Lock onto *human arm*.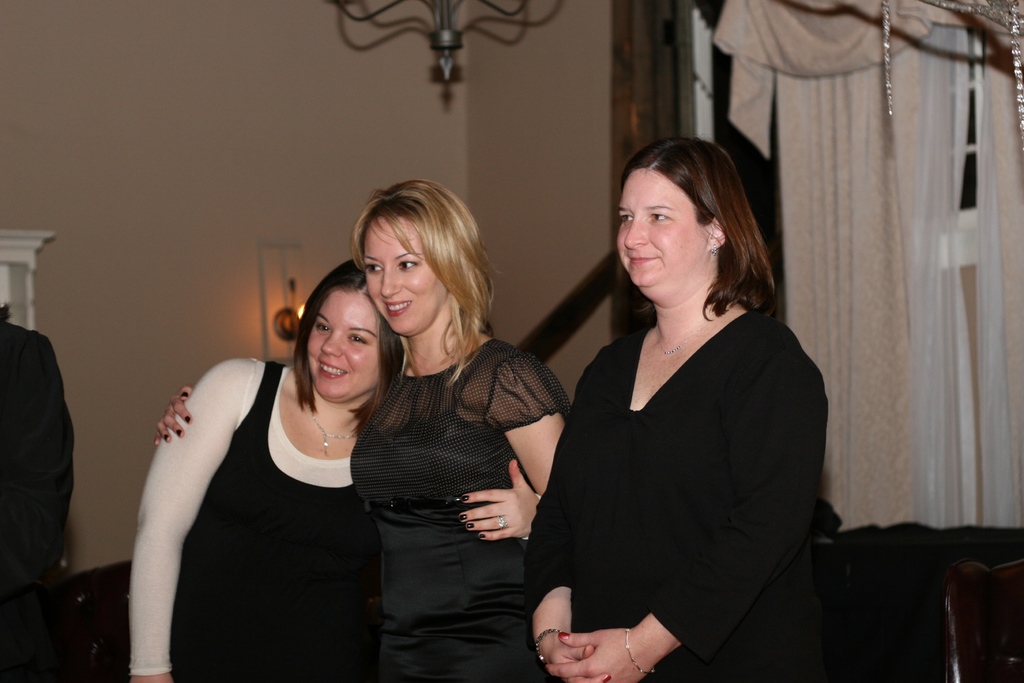
Locked: bbox=(461, 352, 563, 541).
